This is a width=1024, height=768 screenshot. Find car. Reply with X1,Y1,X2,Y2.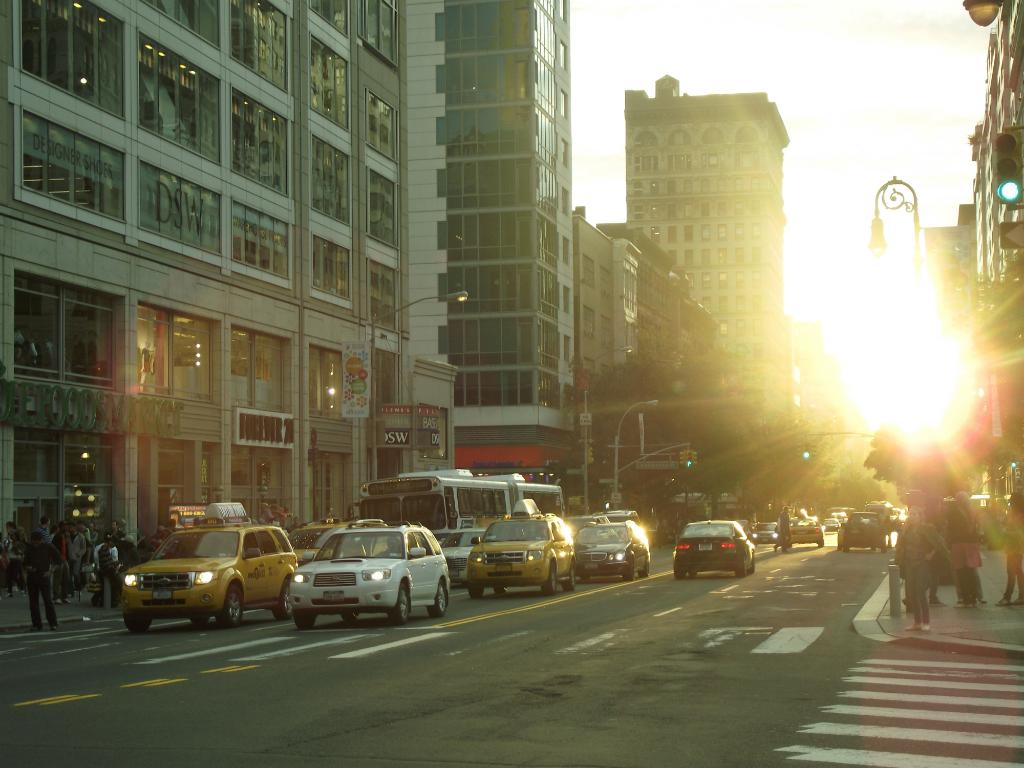
574,522,650,582.
